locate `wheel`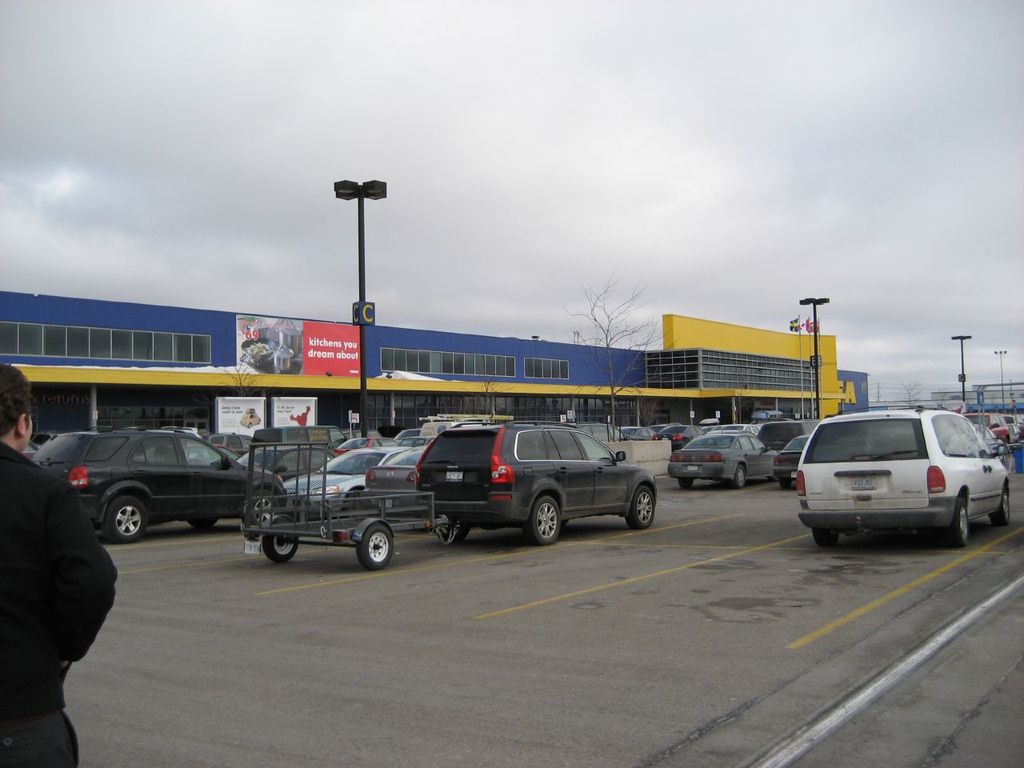
region(240, 490, 280, 526)
